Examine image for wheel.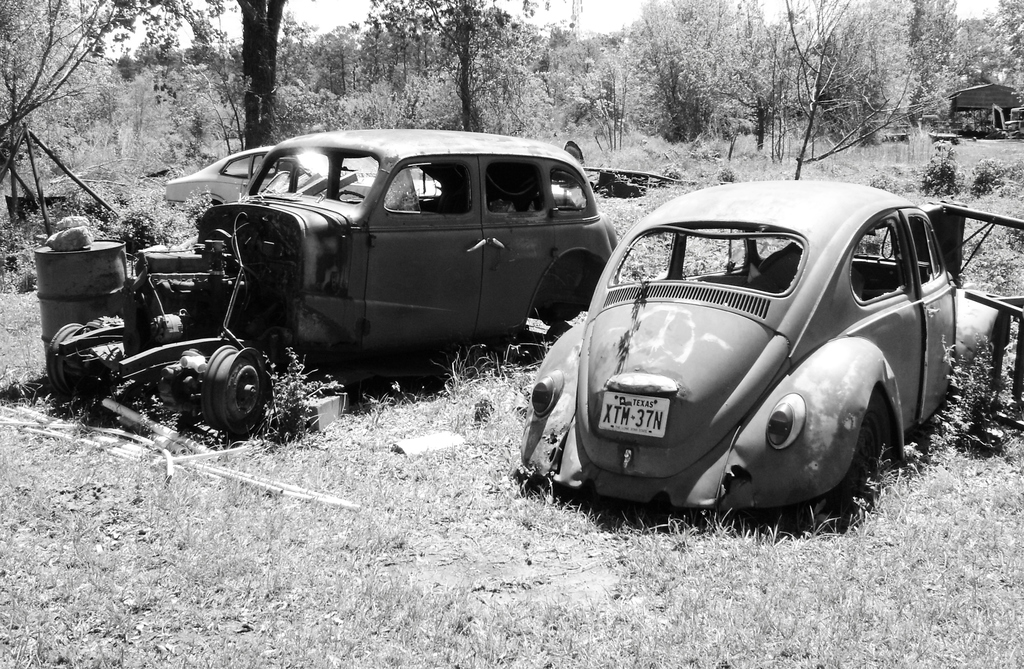
Examination result: {"left": 336, "top": 192, "right": 365, "bottom": 203}.
